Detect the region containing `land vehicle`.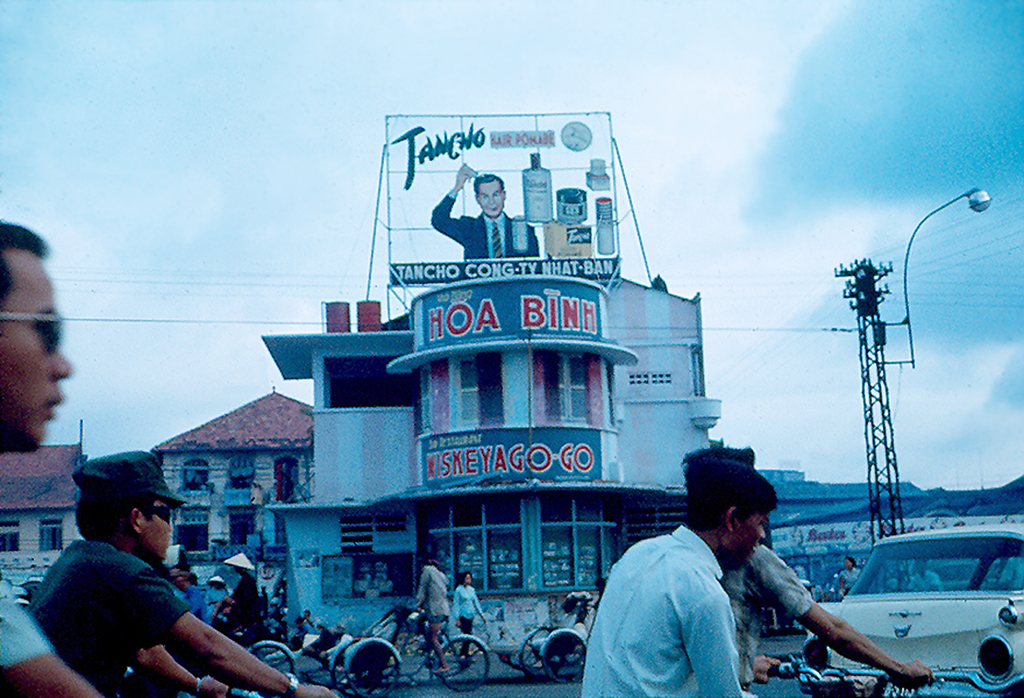
box(768, 650, 938, 697).
